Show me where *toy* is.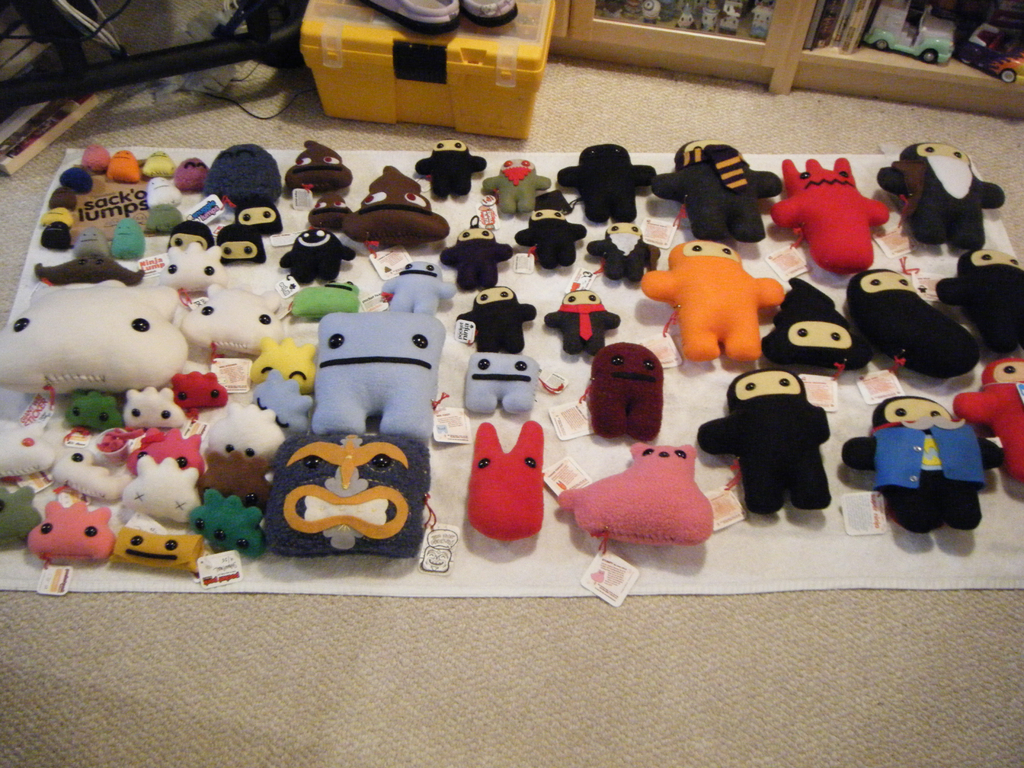
*toy* is at 245,333,312,399.
